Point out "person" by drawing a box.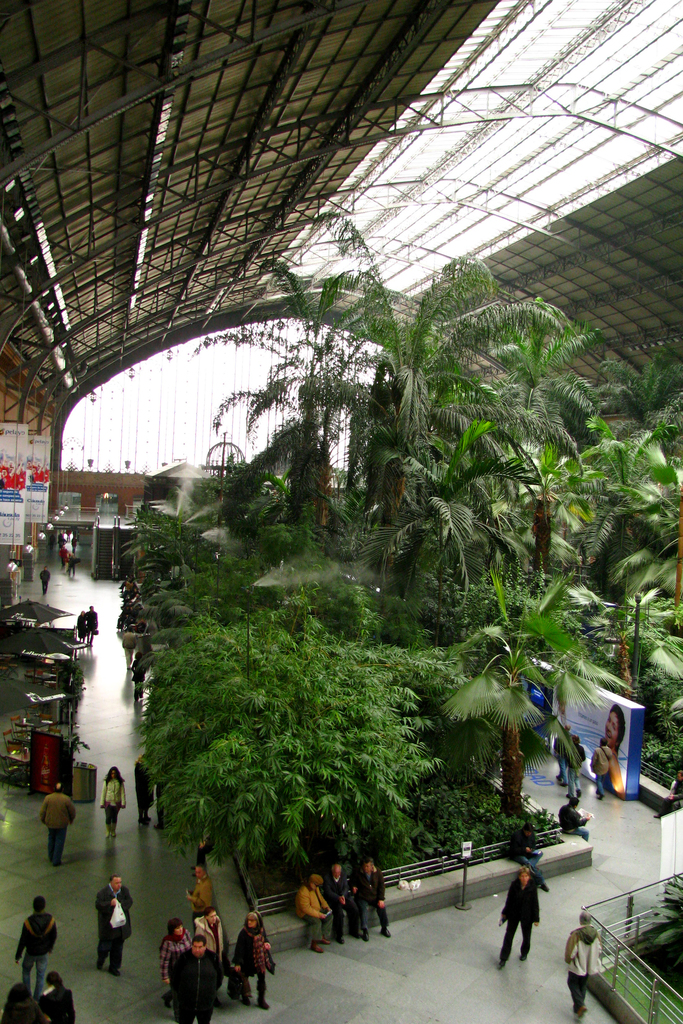
BBox(559, 797, 590, 839).
